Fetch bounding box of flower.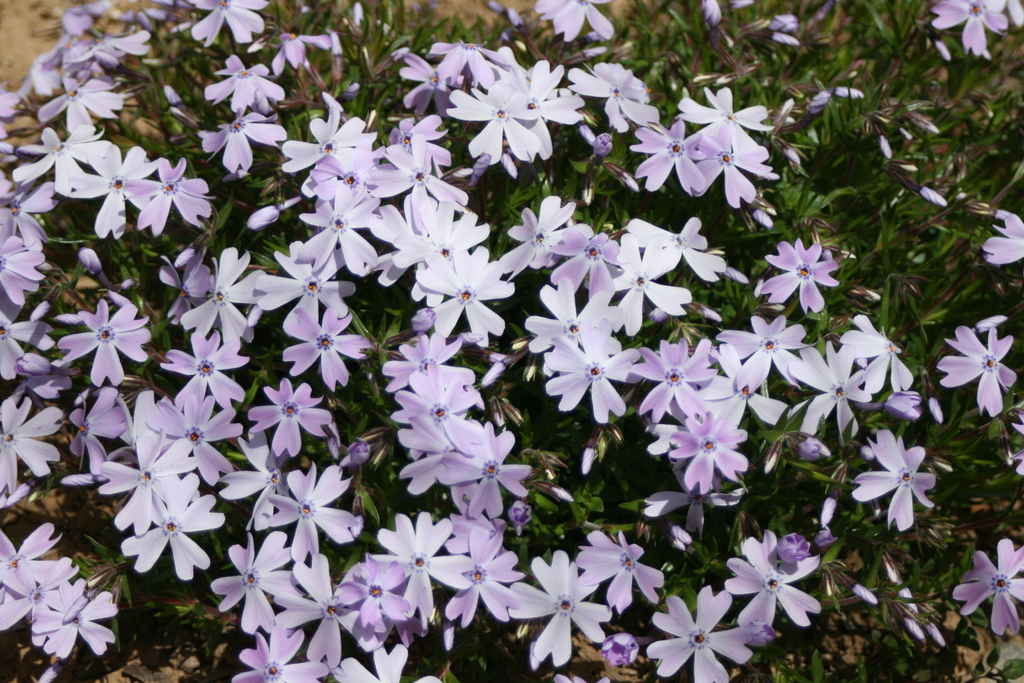
Bbox: <box>814,528,845,553</box>.
